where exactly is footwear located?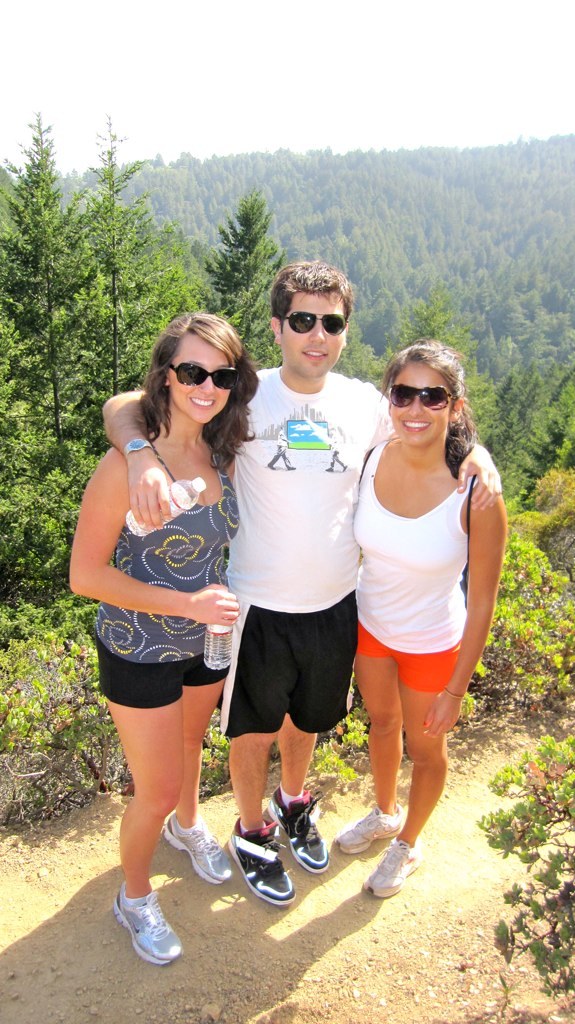
Its bounding box is pyautogui.locateOnScreen(228, 818, 305, 907).
